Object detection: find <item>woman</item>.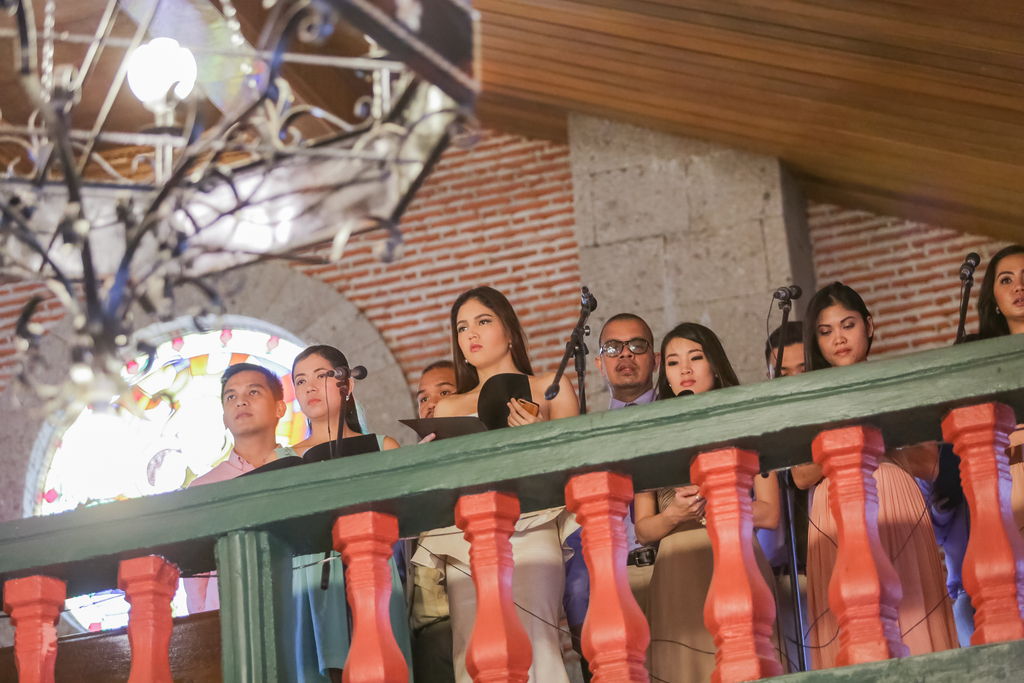
(x1=970, y1=241, x2=1023, y2=554).
